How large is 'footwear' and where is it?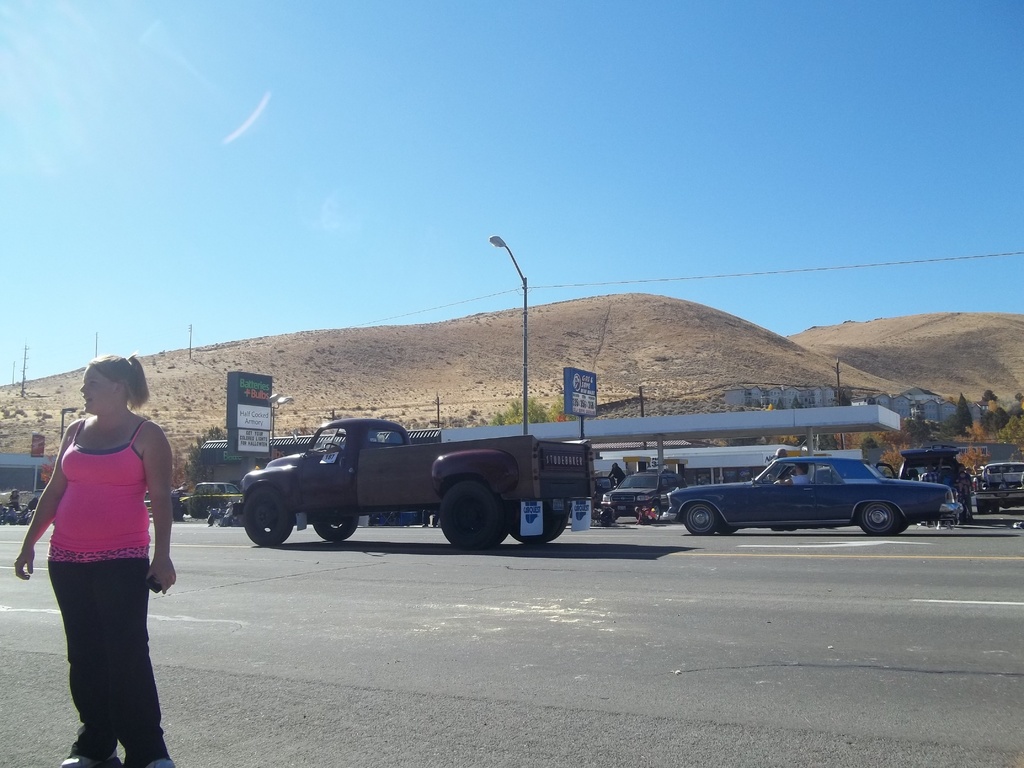
Bounding box: bbox=[143, 758, 176, 767].
